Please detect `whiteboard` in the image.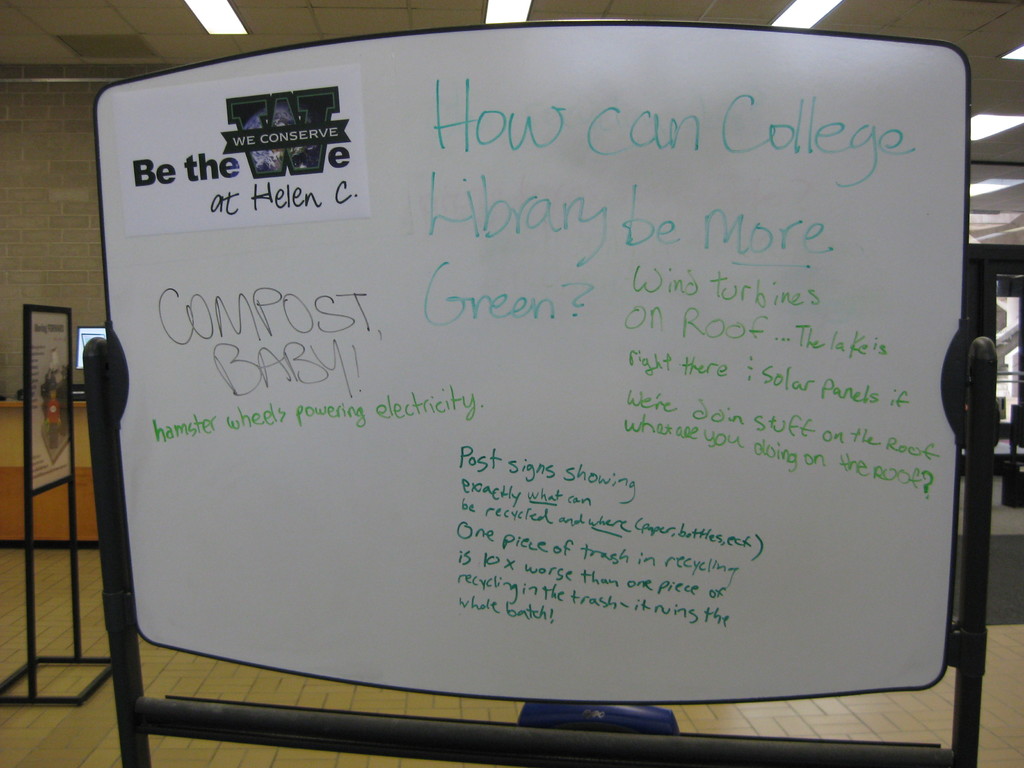
<region>94, 18, 982, 707</region>.
